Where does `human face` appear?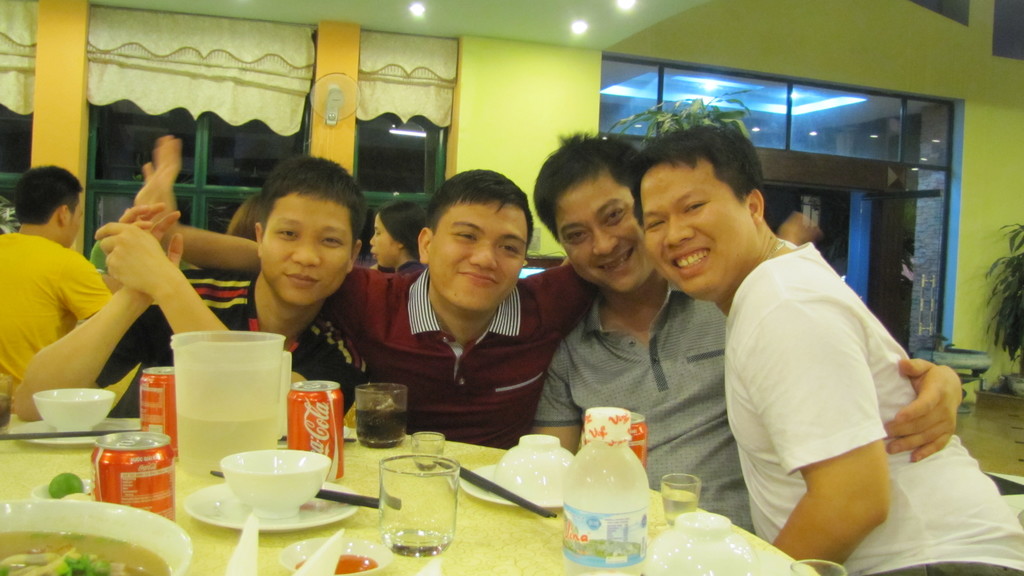
Appears at box=[644, 162, 749, 289].
